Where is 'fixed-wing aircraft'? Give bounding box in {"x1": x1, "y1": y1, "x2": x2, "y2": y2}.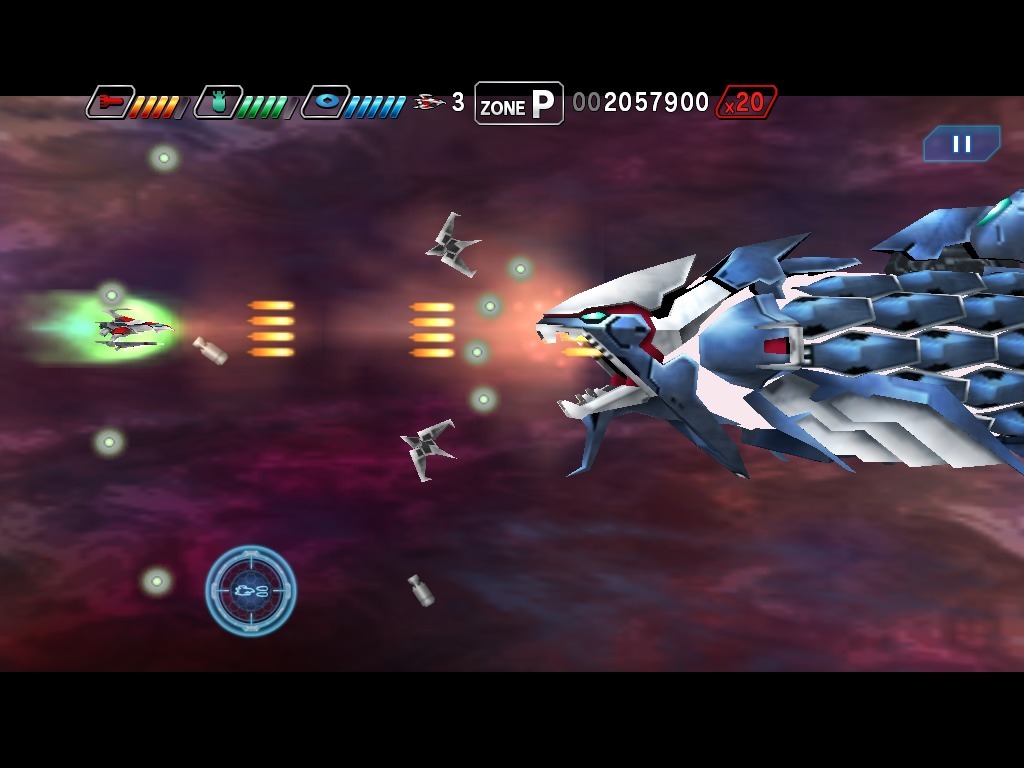
{"x1": 399, "y1": 415, "x2": 457, "y2": 485}.
